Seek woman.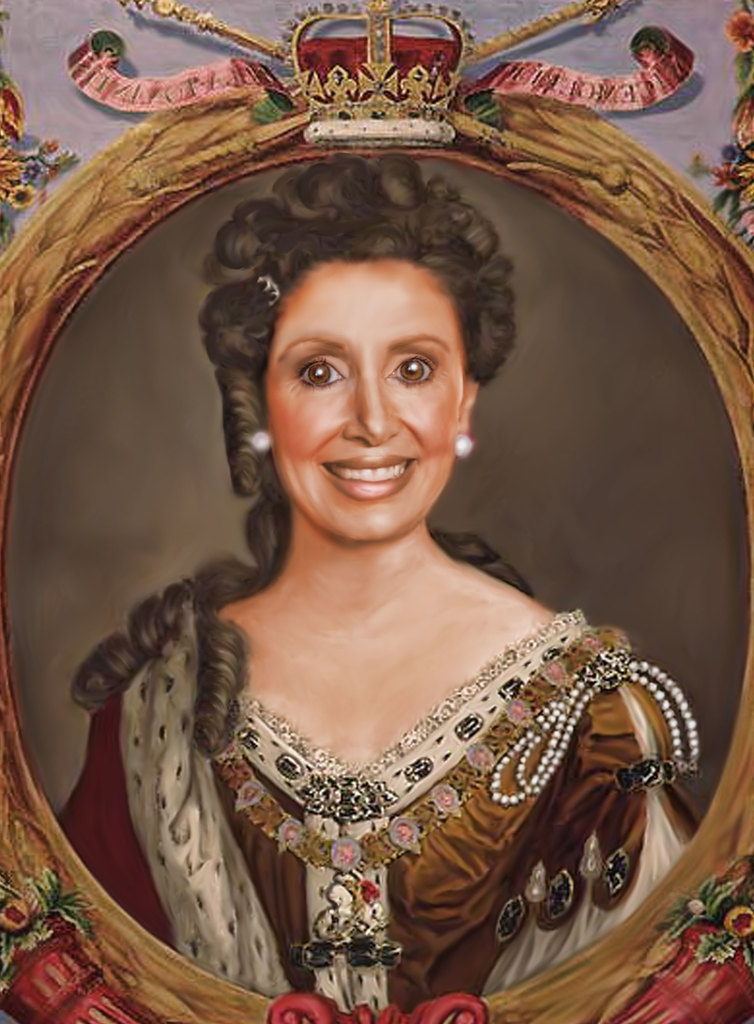
bbox=(47, 154, 703, 1015).
